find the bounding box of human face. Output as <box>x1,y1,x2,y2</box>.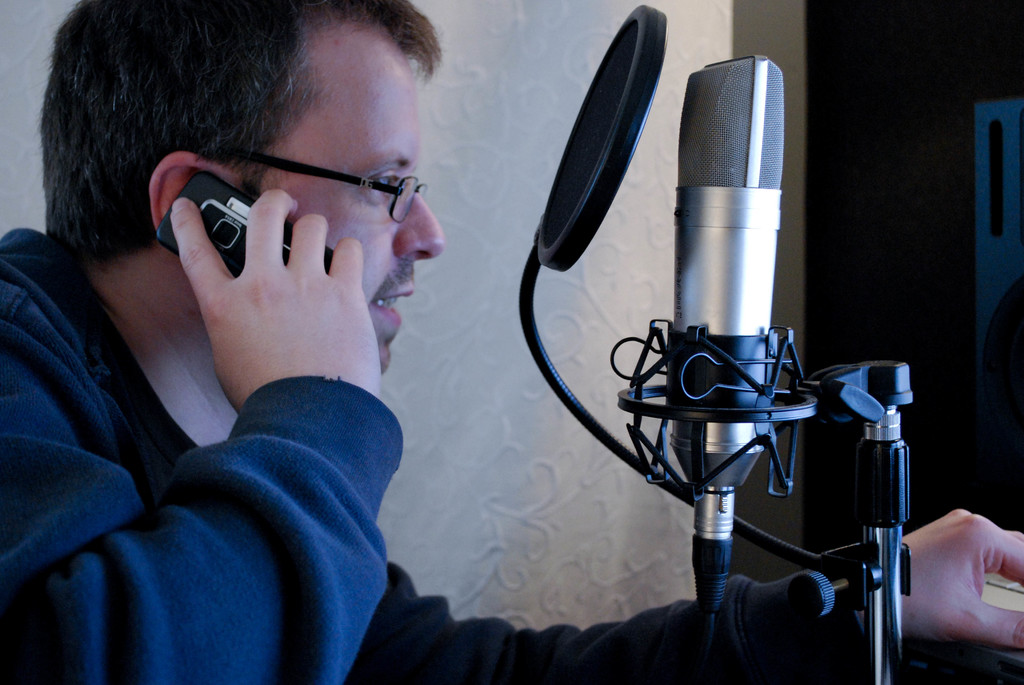
<box>250,38,444,371</box>.
